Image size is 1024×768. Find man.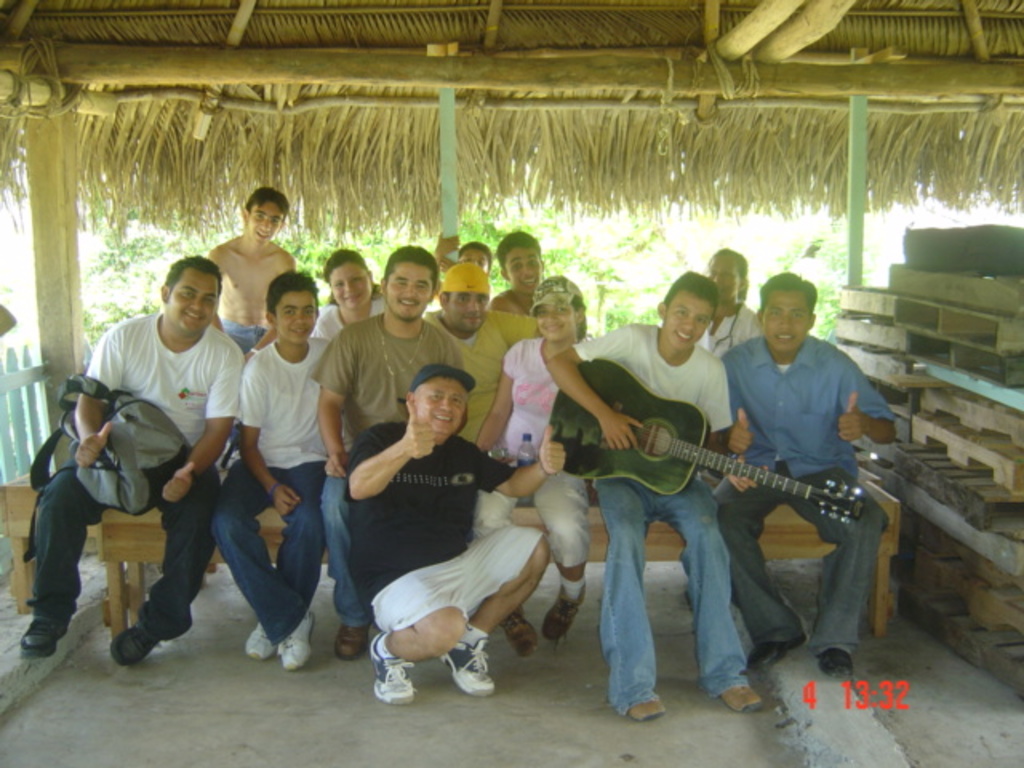
bbox=(310, 248, 466, 621).
